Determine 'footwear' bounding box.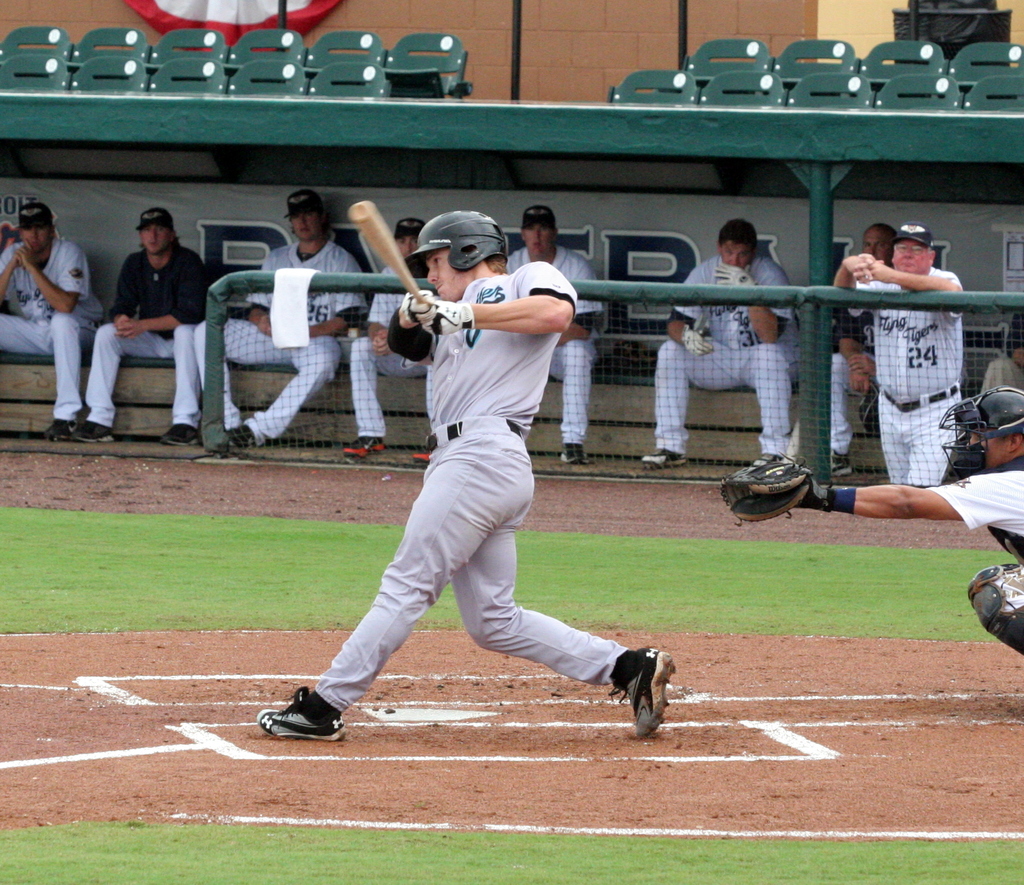
Determined: left=641, top=451, right=688, bottom=473.
